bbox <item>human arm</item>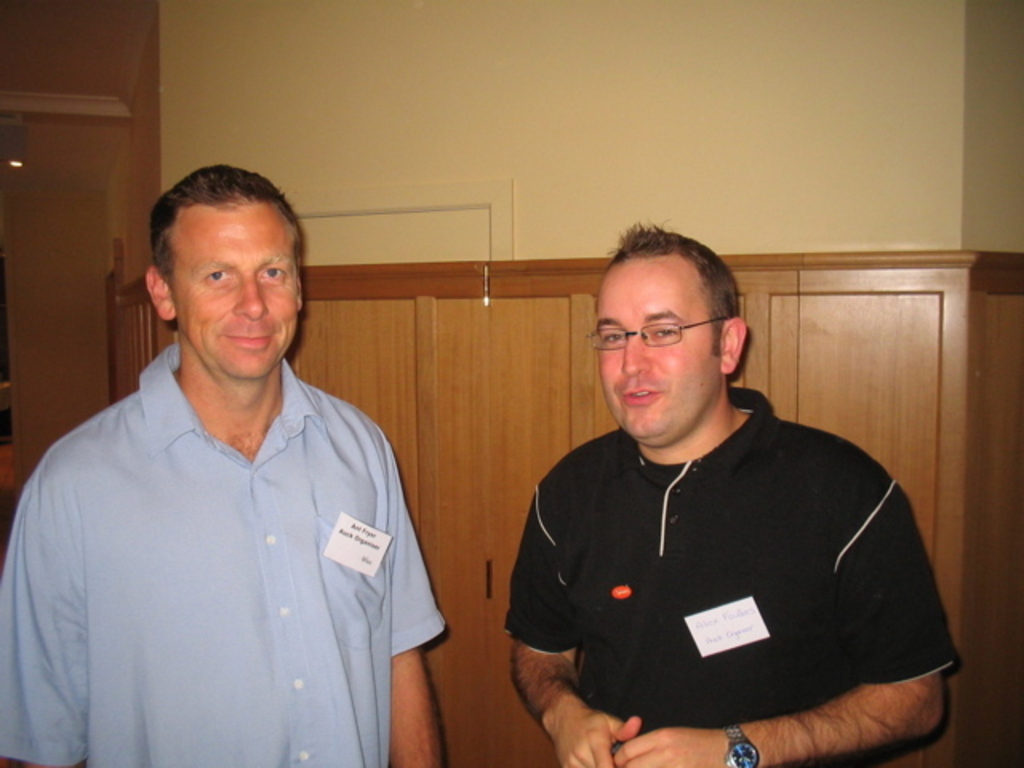
region(389, 445, 448, 766)
